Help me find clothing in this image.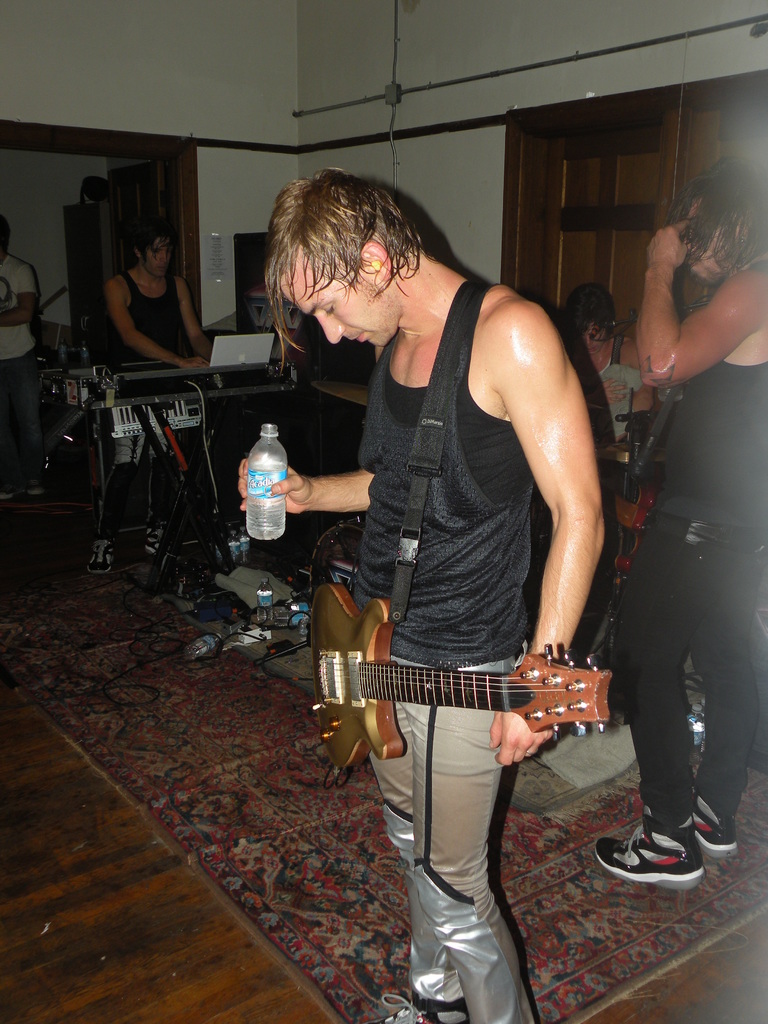
Found it: bbox(611, 339, 767, 836).
